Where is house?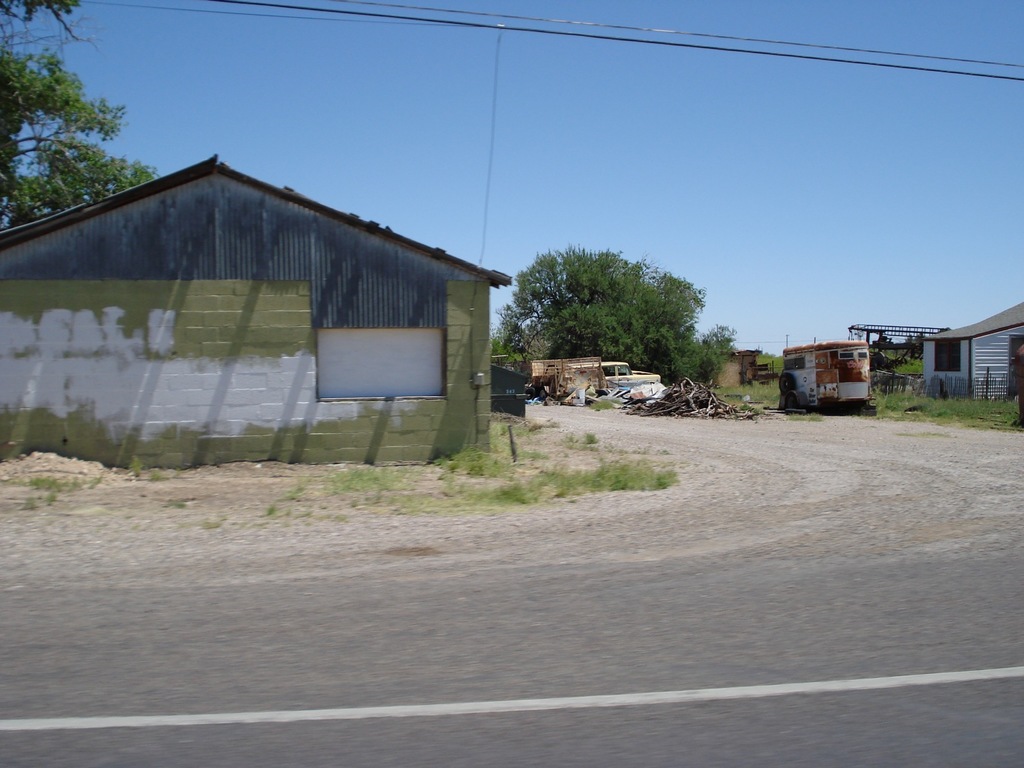
530,351,623,404.
